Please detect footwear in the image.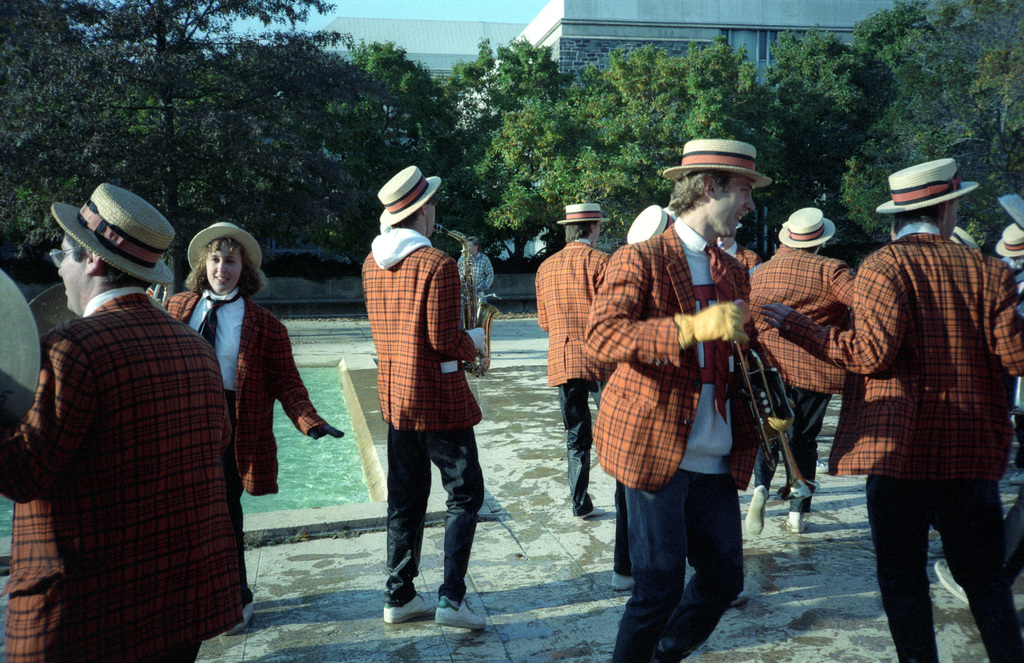
935 559 972 607.
